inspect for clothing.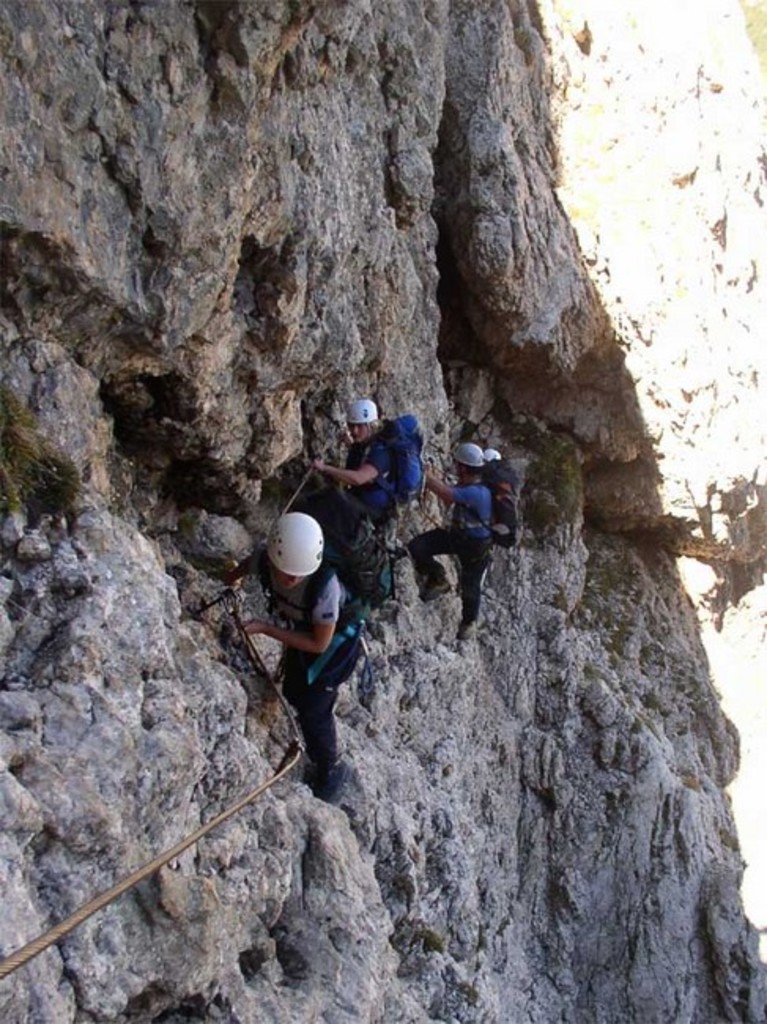
Inspection: [413,473,493,624].
